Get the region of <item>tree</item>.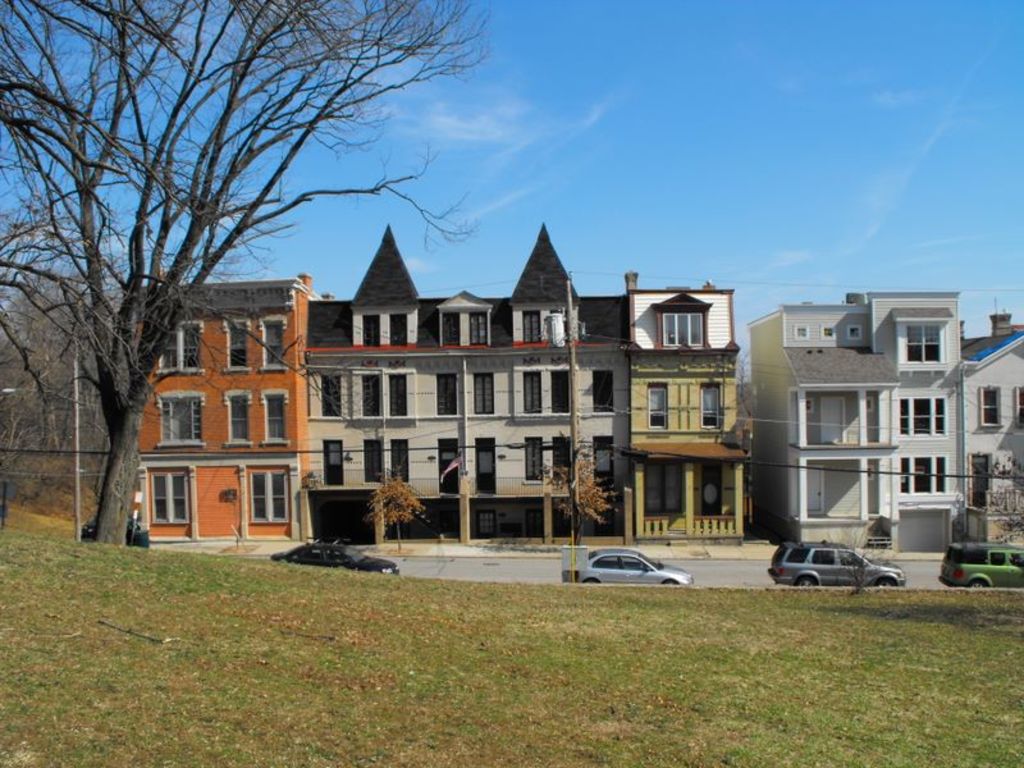
left=362, top=472, right=421, bottom=553.
